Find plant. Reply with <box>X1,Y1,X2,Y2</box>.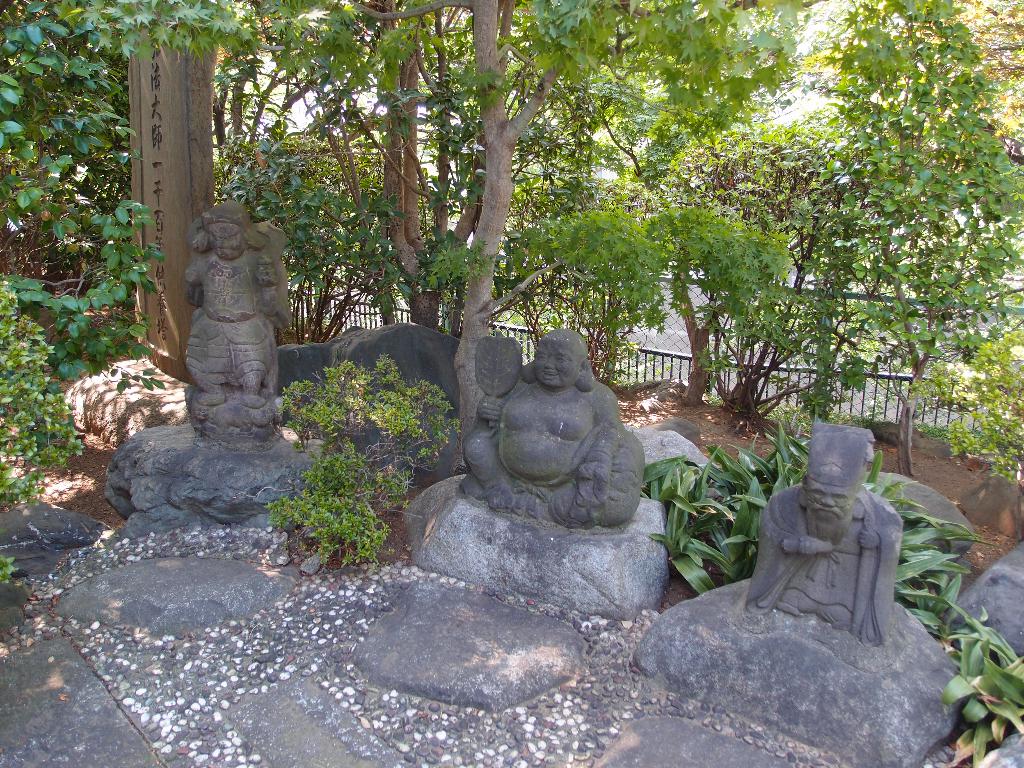
<box>284,337,465,501</box>.
